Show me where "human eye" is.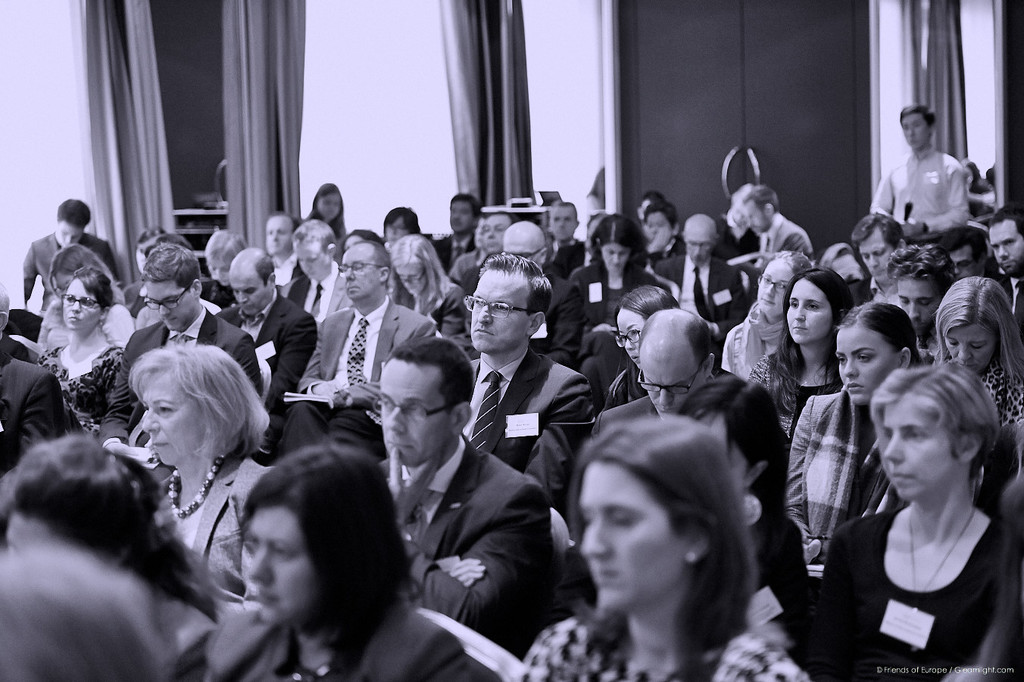
"human eye" is at 155/401/178/412.
